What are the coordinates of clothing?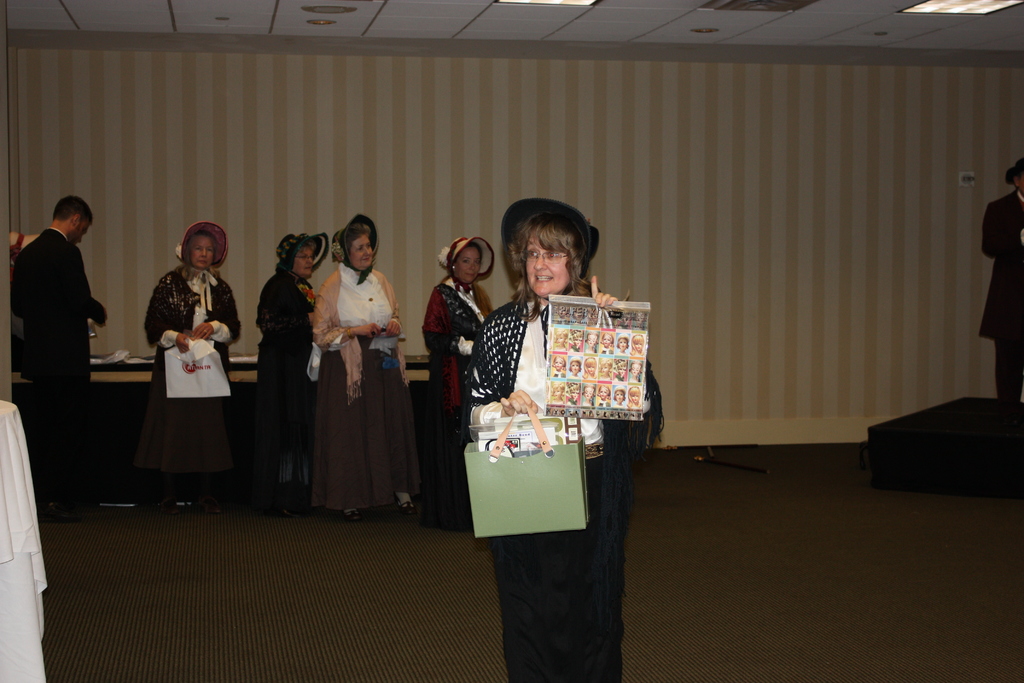
BBox(124, 256, 228, 482).
